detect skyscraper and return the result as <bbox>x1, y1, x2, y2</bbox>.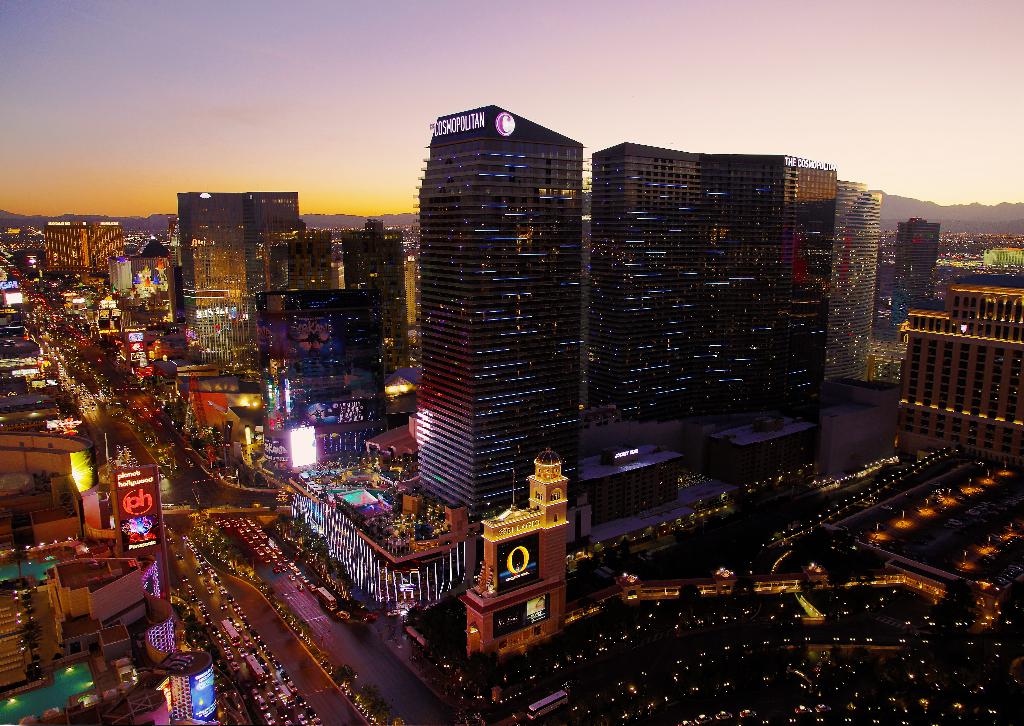
<bbox>831, 175, 883, 380</bbox>.
